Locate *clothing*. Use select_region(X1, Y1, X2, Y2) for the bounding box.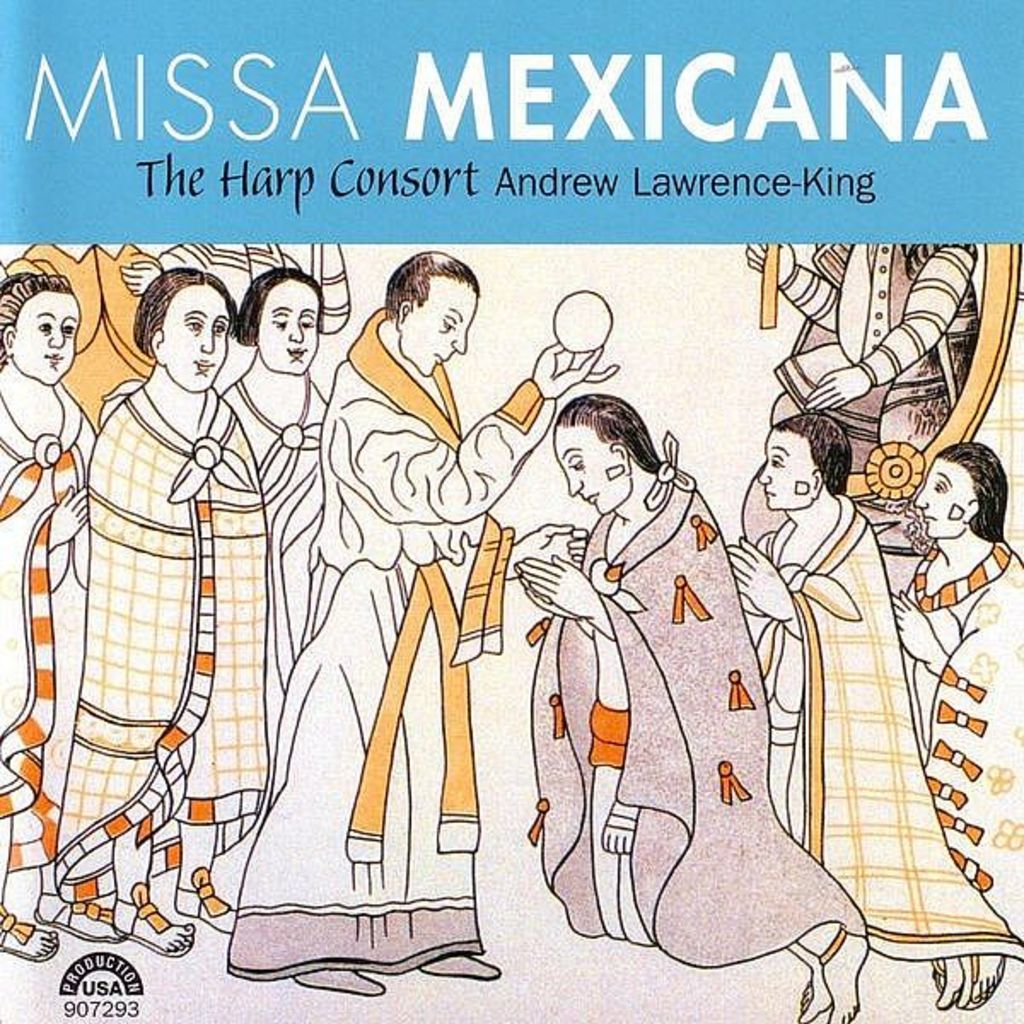
select_region(749, 497, 1022, 963).
